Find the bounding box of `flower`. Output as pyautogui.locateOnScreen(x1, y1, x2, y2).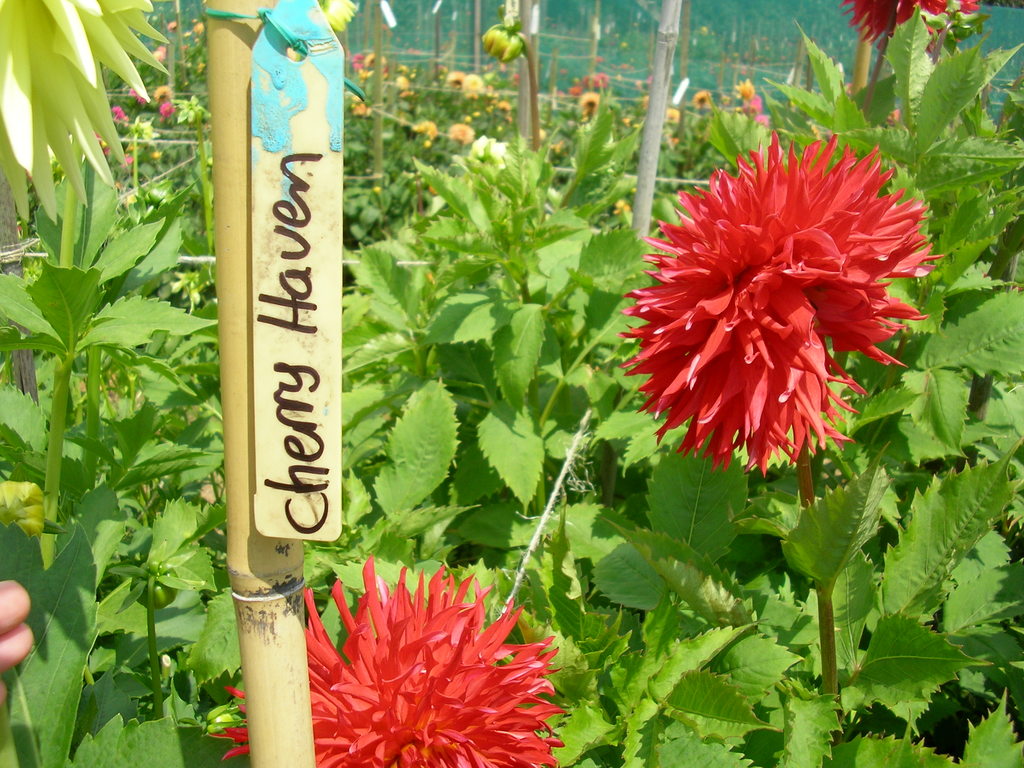
pyautogui.locateOnScreen(397, 74, 410, 97).
